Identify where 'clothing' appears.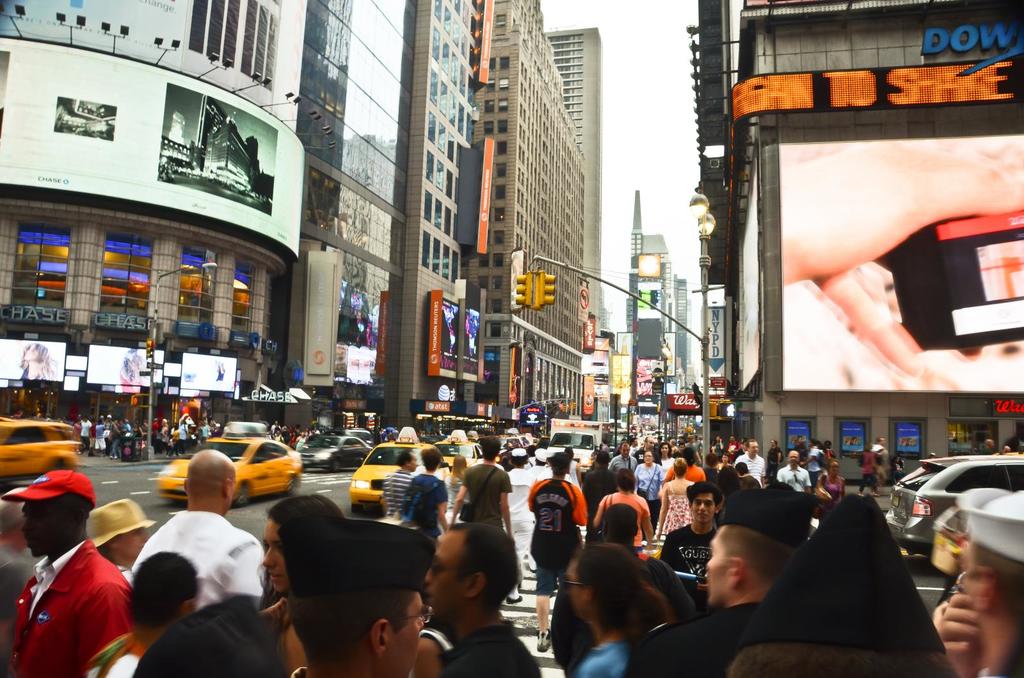
Appears at {"left": 462, "top": 464, "right": 537, "bottom": 551}.
